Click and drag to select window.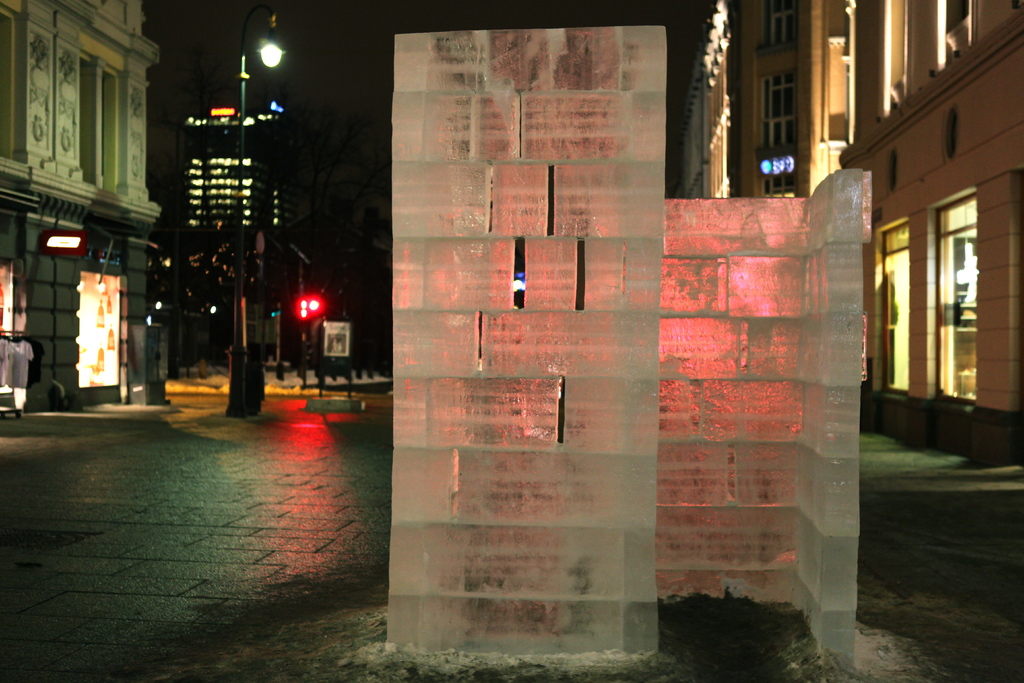
Selection: Rect(762, 63, 792, 189).
